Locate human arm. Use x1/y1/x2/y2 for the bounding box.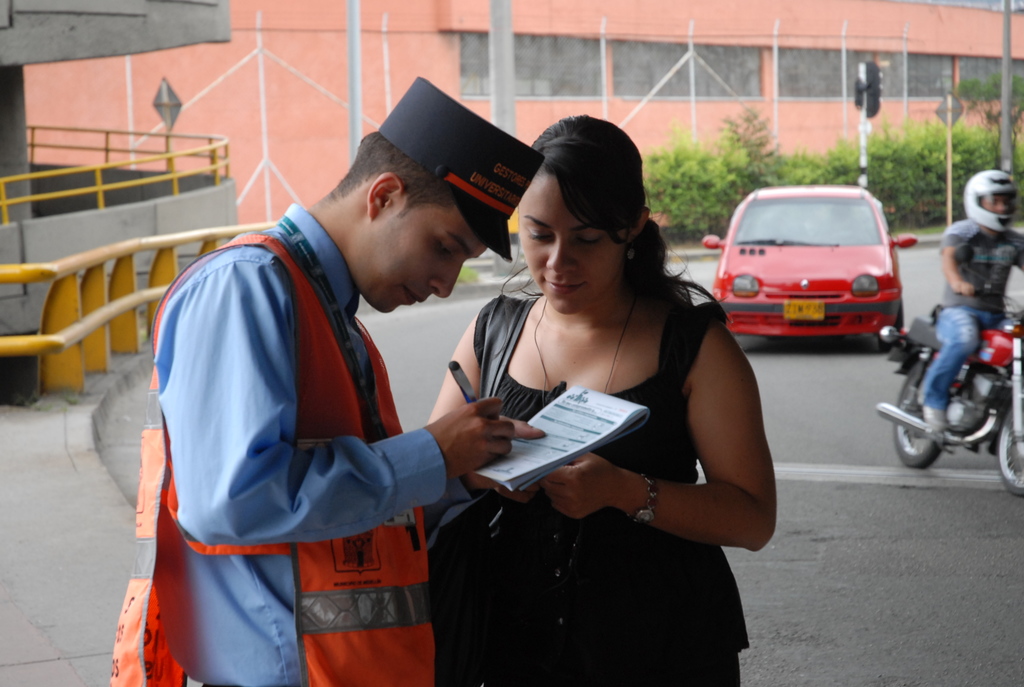
163/269/514/545.
